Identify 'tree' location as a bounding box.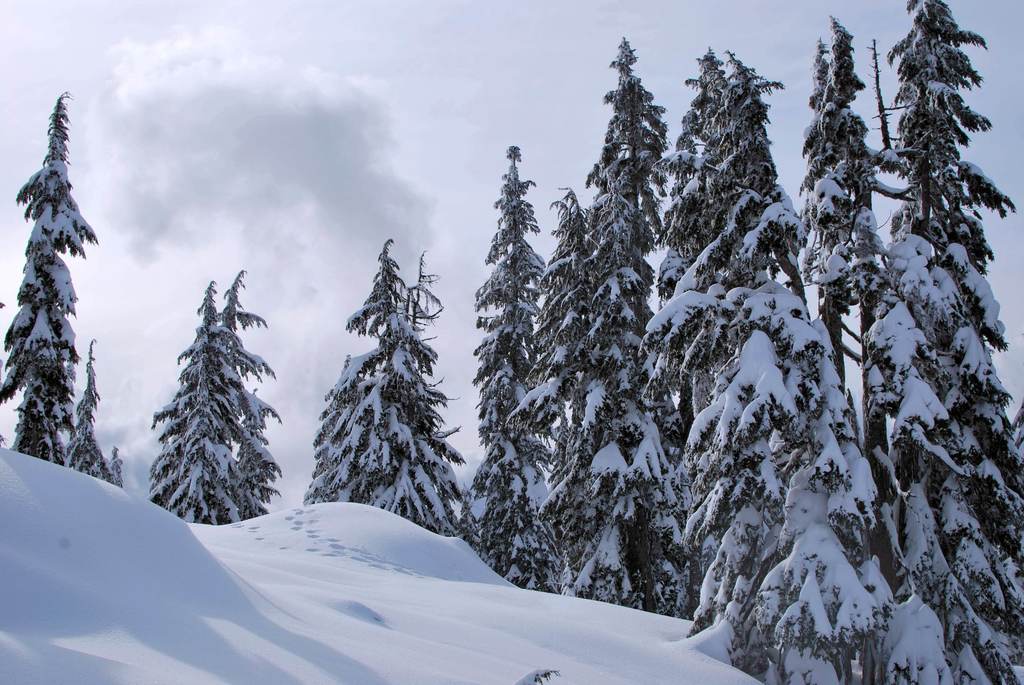
left=524, top=214, right=645, bottom=607.
